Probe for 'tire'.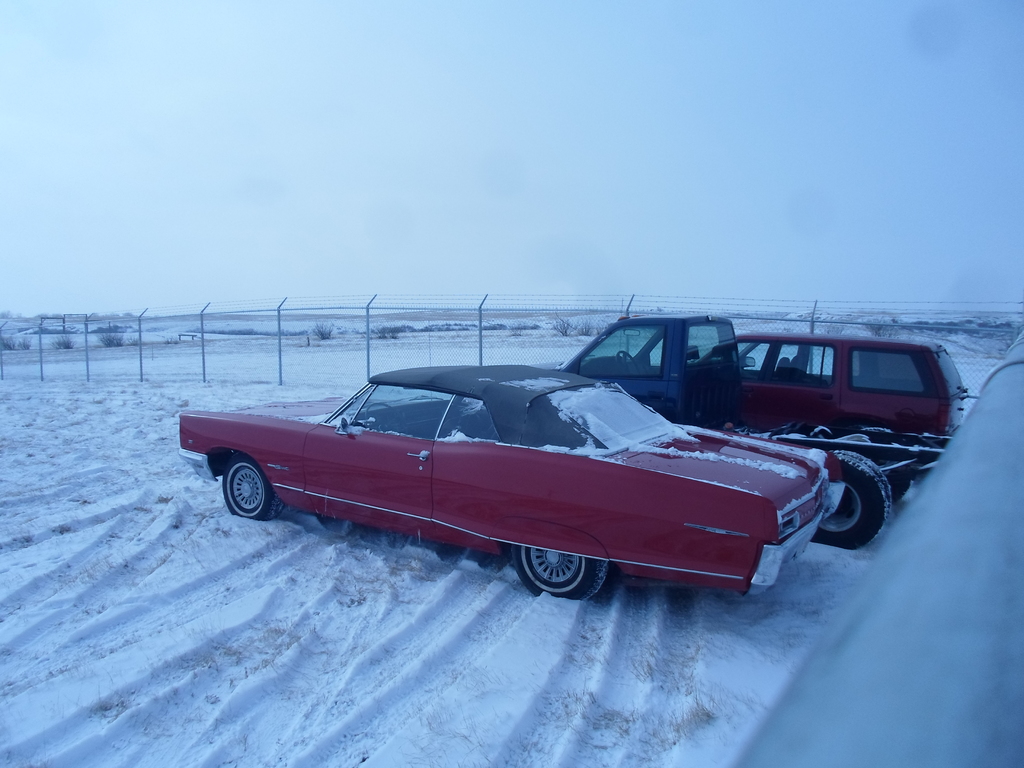
Probe result: BBox(837, 451, 892, 518).
